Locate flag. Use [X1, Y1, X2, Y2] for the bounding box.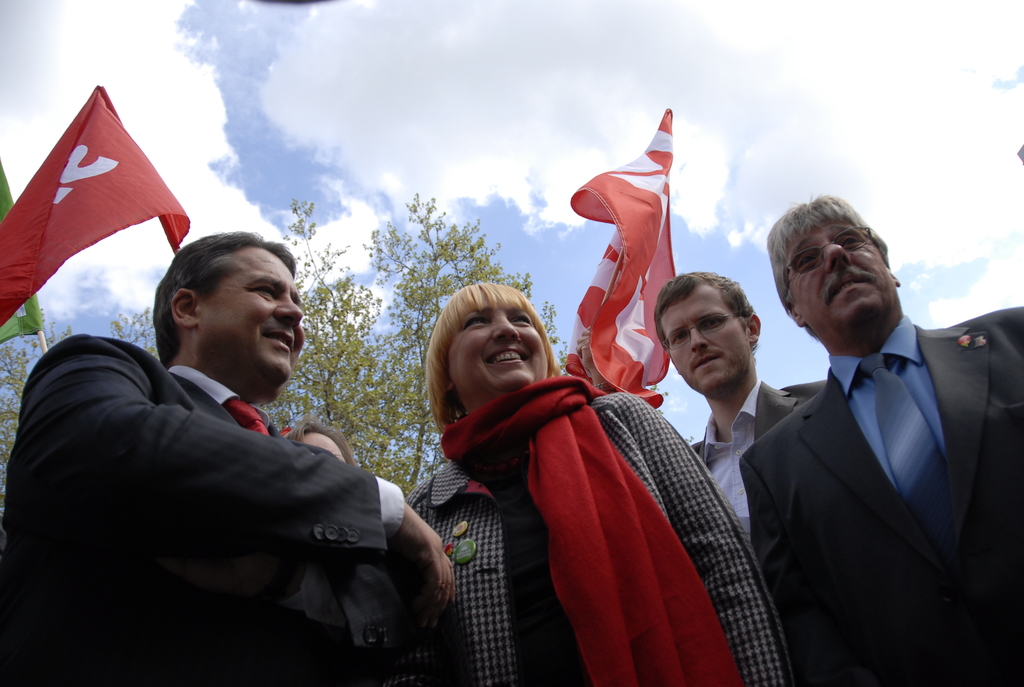
[0, 81, 200, 333].
